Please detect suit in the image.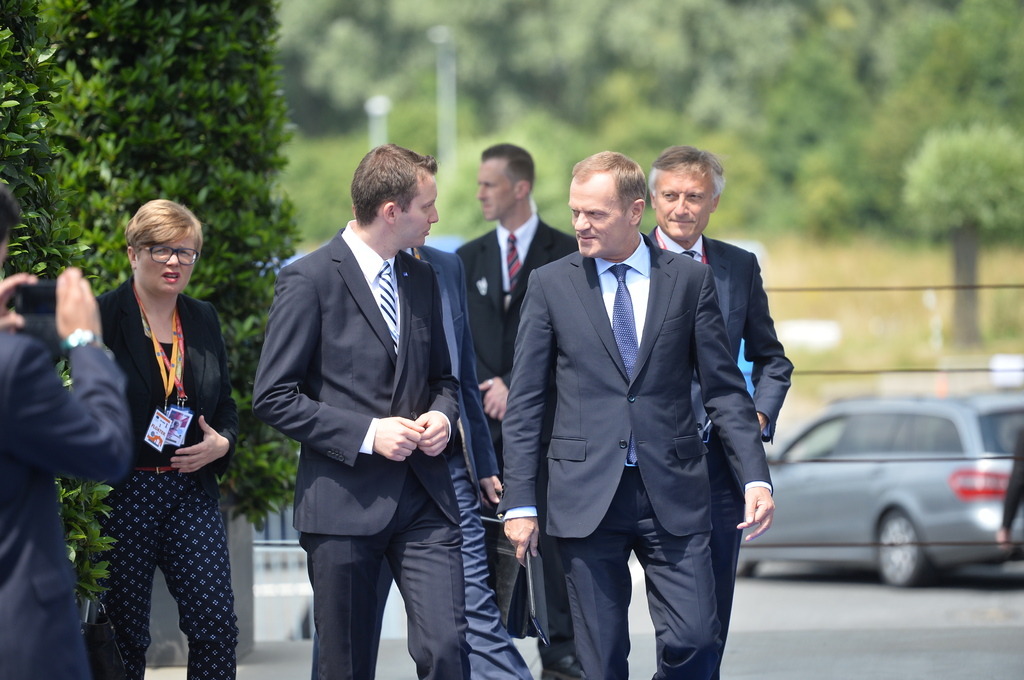
BBox(0, 326, 134, 679).
